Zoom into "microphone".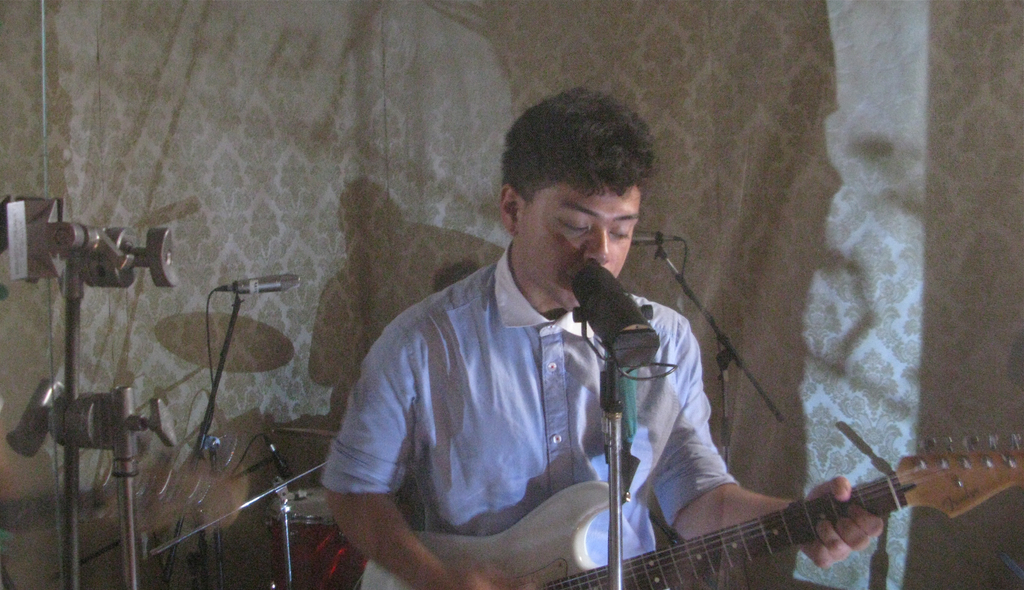
Zoom target: [left=573, top=266, right=655, bottom=370].
